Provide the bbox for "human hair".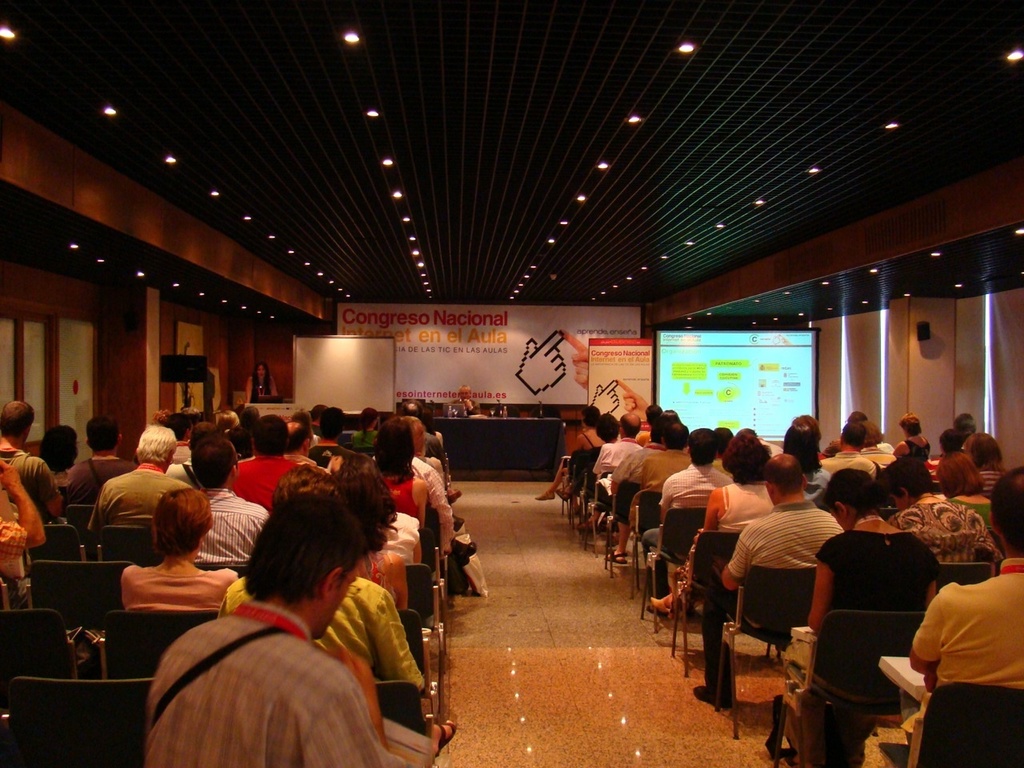
(left=320, top=406, right=346, bottom=440).
